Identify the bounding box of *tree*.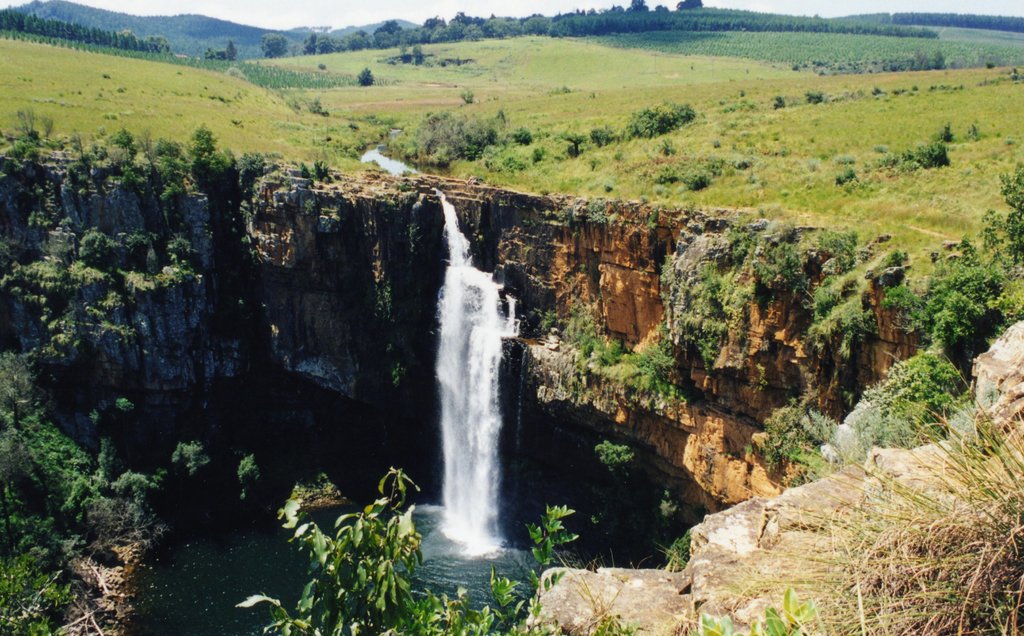
box(687, 0, 703, 13).
